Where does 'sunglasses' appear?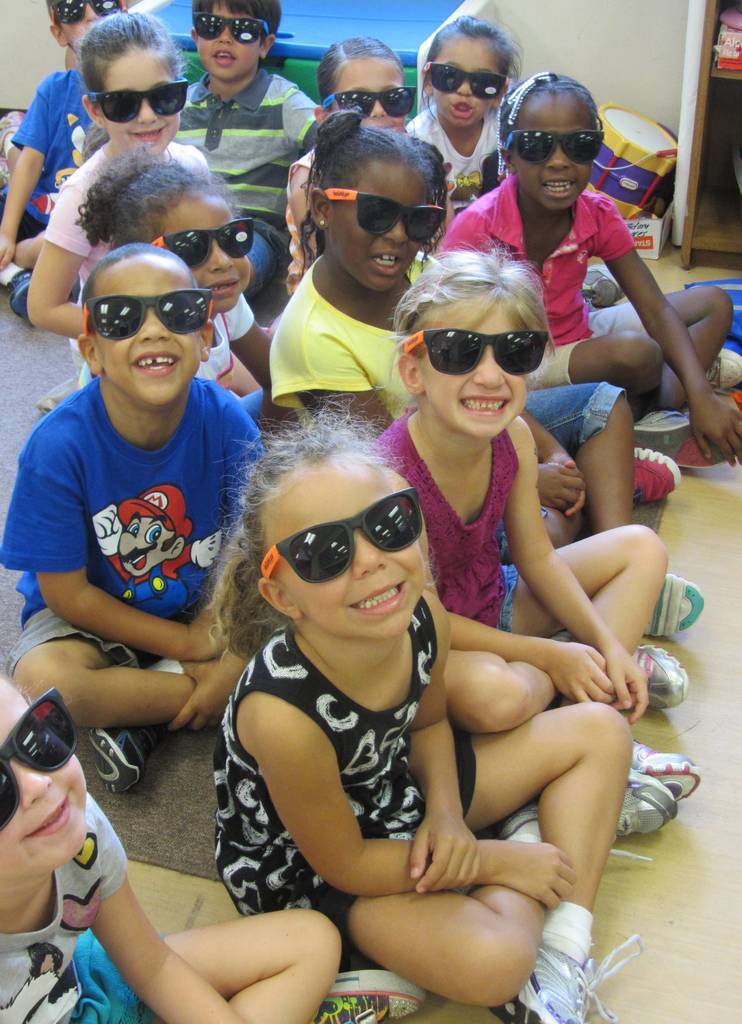
Appears at 505/128/601/166.
